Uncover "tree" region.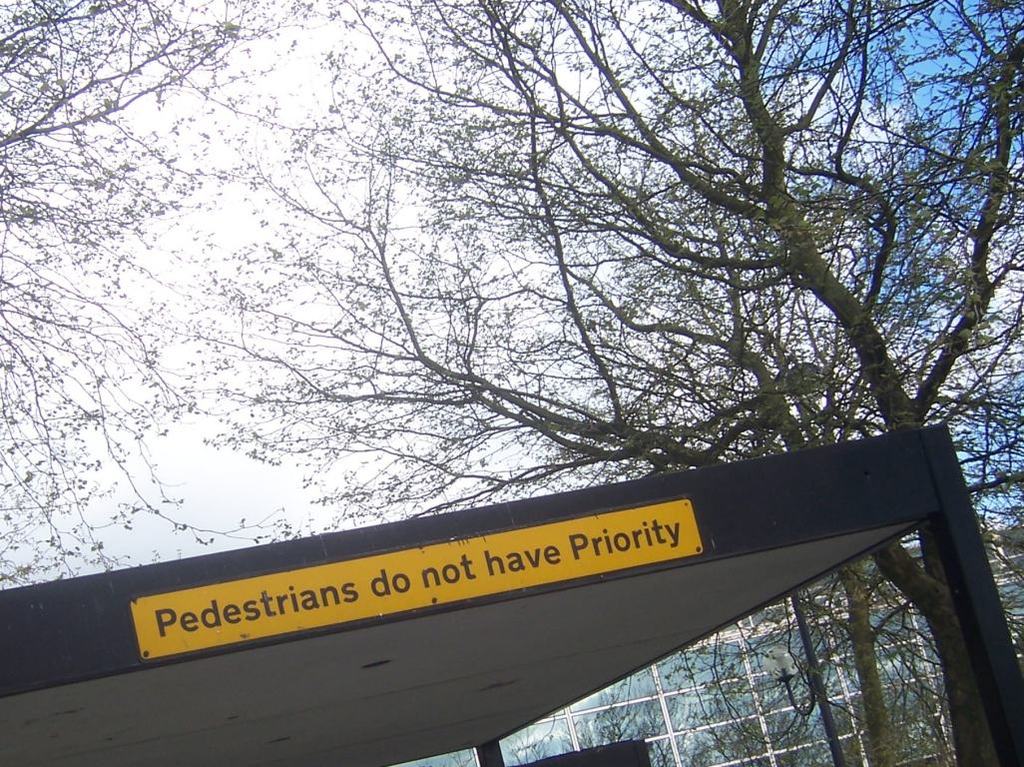
Uncovered: x1=0, y1=0, x2=350, y2=598.
